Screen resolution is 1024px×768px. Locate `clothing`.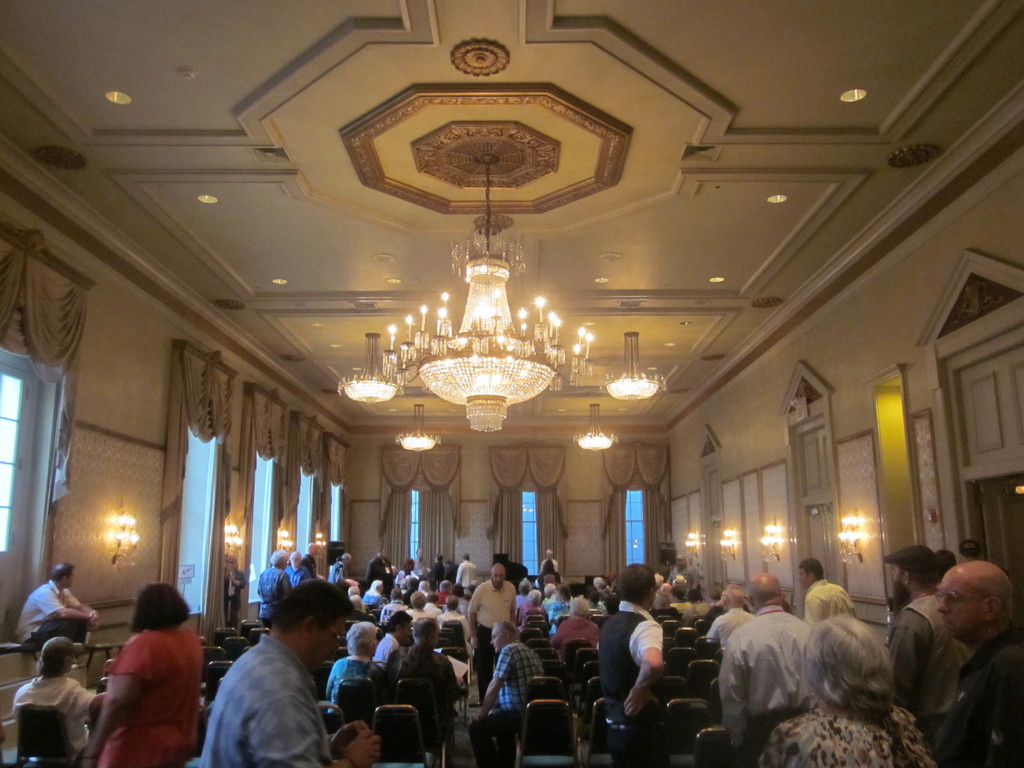
pyautogui.locateOnScreen(596, 597, 662, 767).
